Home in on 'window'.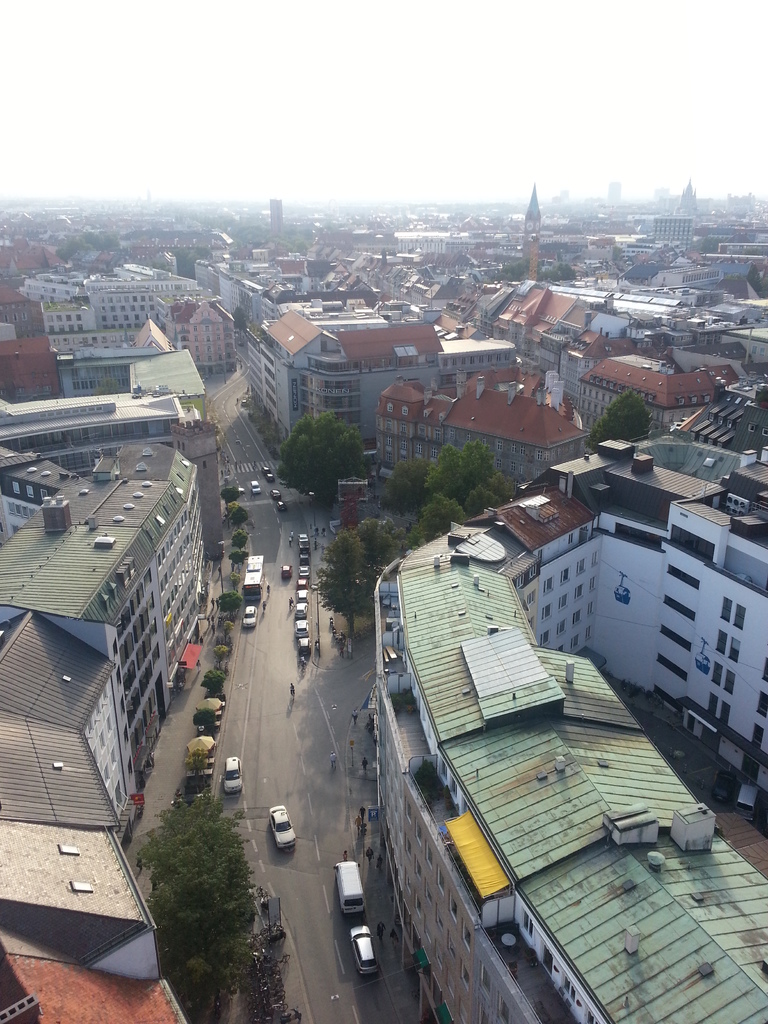
Homed in at pyautogui.locateOnScreen(185, 588, 194, 603).
